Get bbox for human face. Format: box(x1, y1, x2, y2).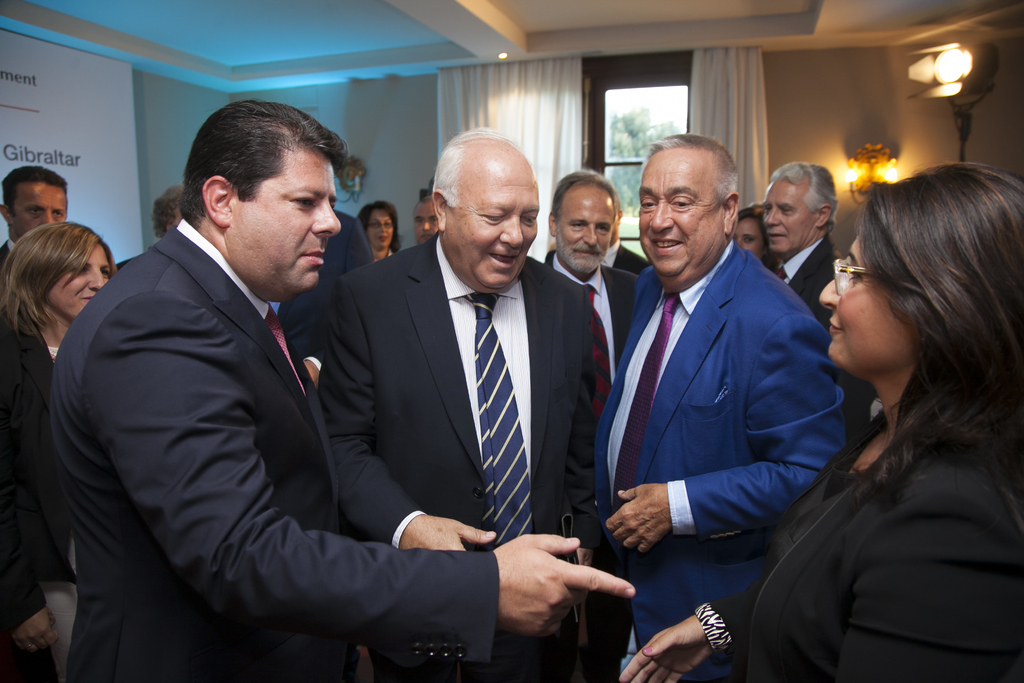
box(366, 208, 397, 250).
